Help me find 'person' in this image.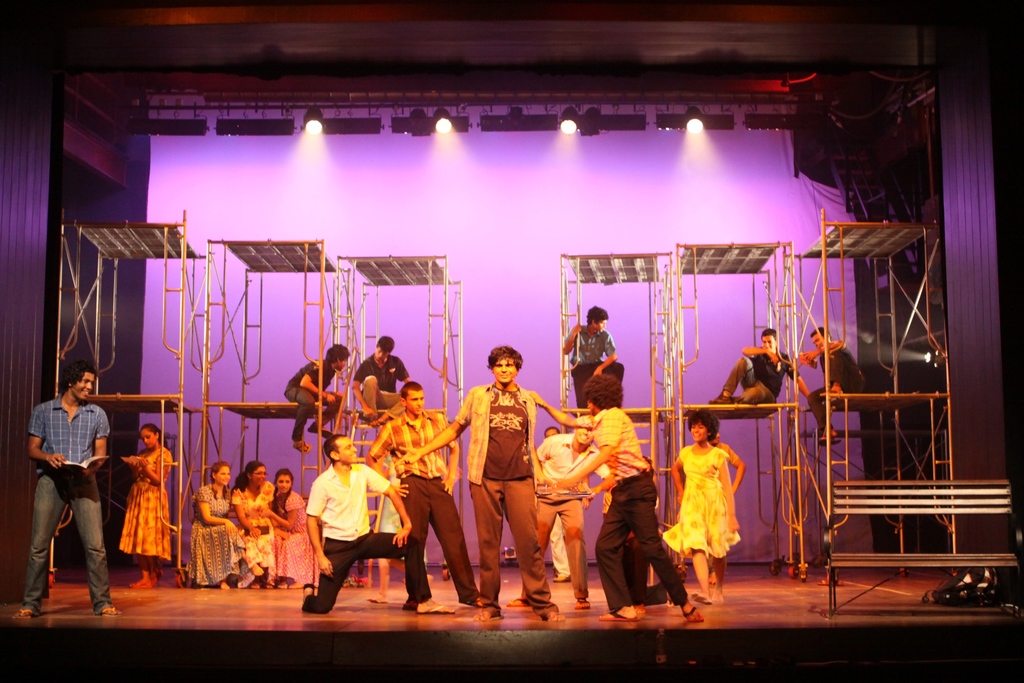
Found it: <region>271, 465, 323, 586</region>.
